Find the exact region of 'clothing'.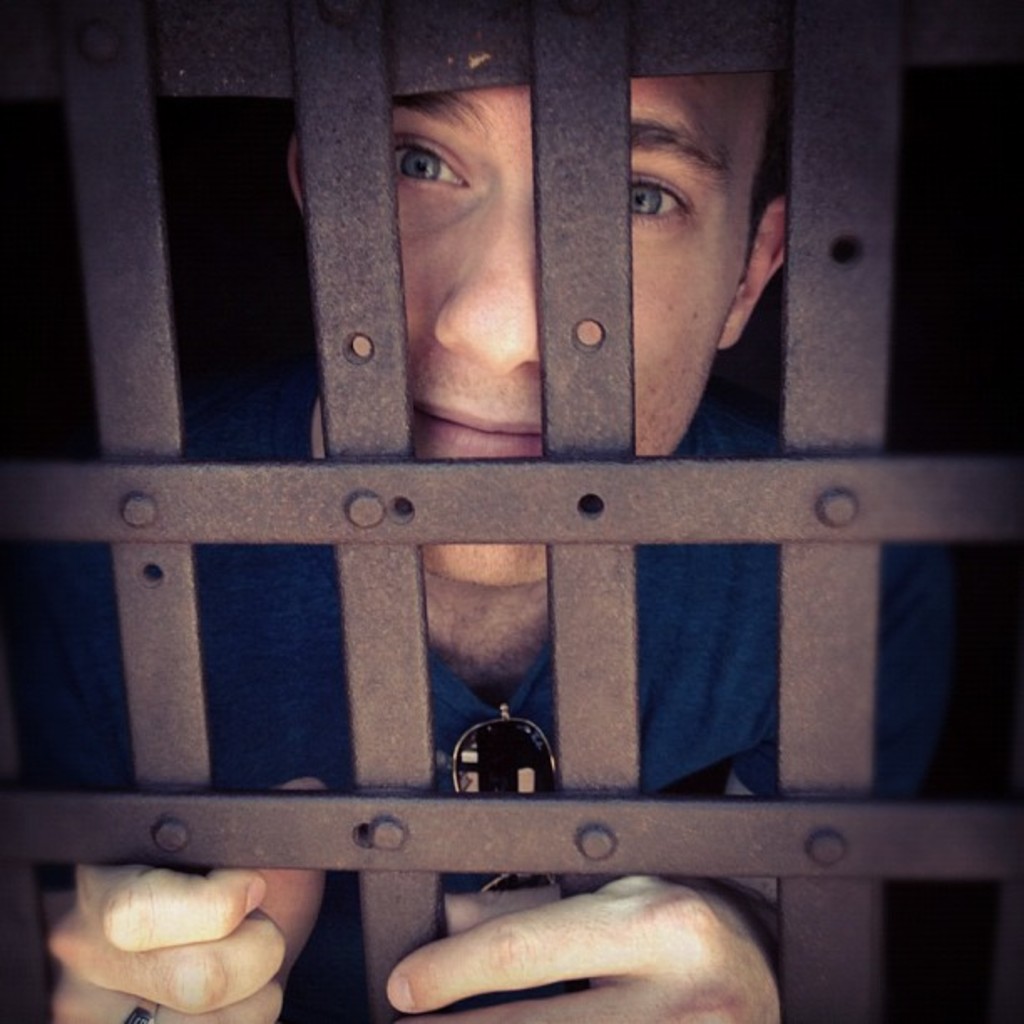
Exact region: bbox=(0, 380, 980, 1022).
